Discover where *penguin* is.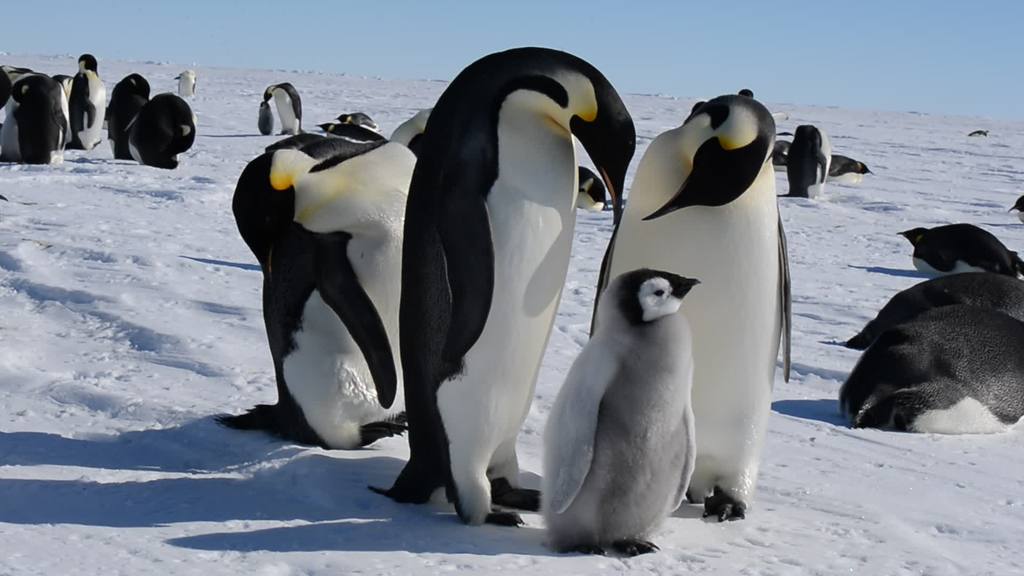
Discovered at (67, 51, 108, 154).
